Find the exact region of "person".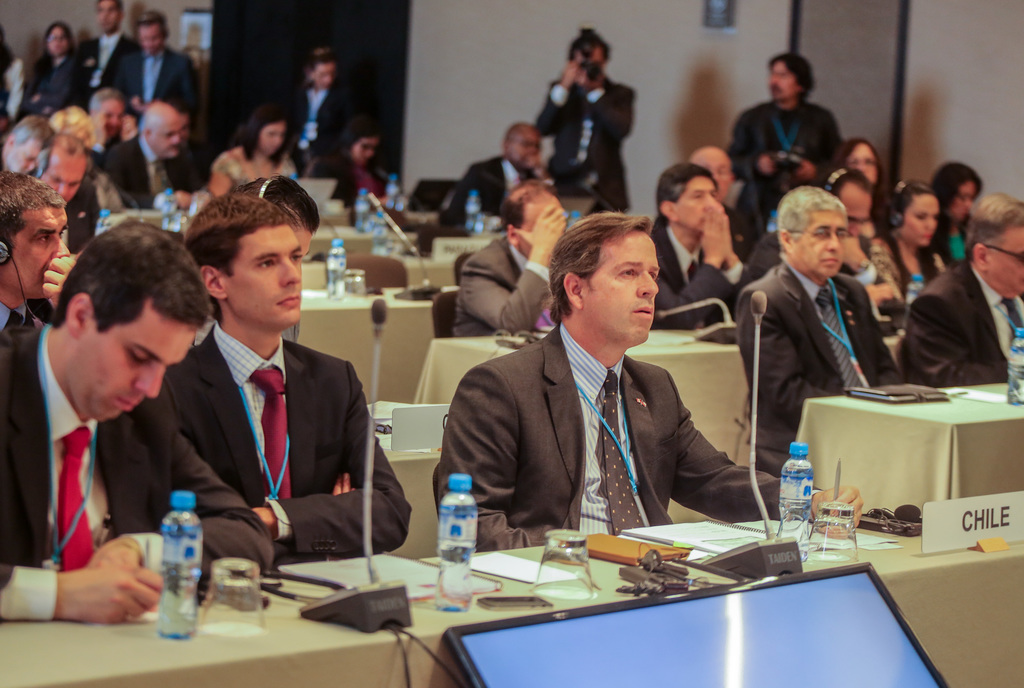
Exact region: (714,49,847,221).
